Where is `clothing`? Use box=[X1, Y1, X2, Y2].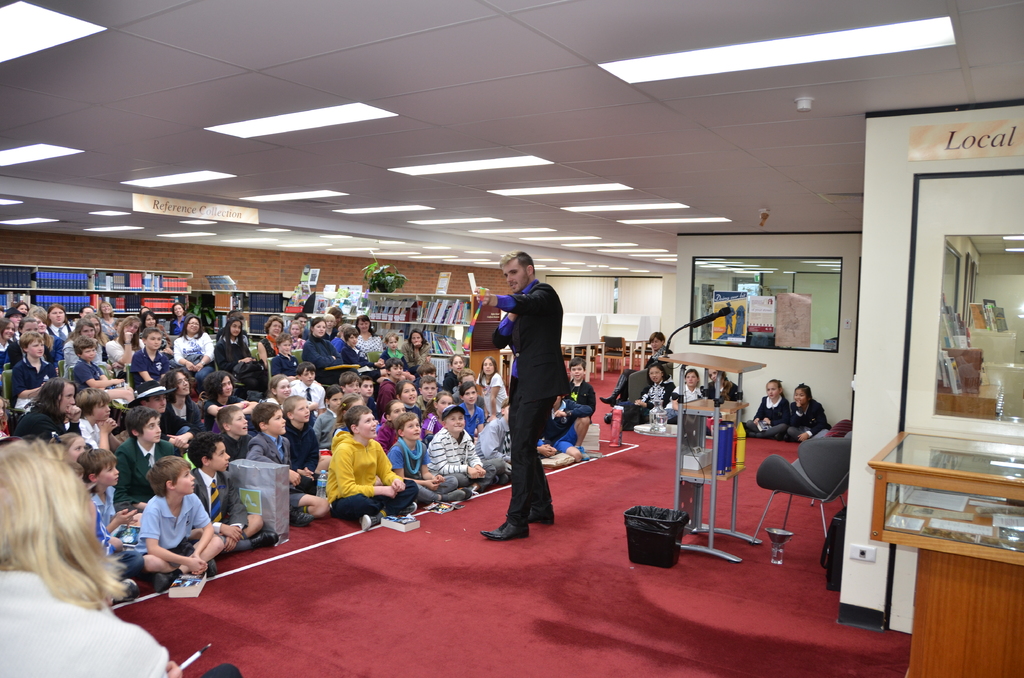
box=[72, 364, 99, 389].
